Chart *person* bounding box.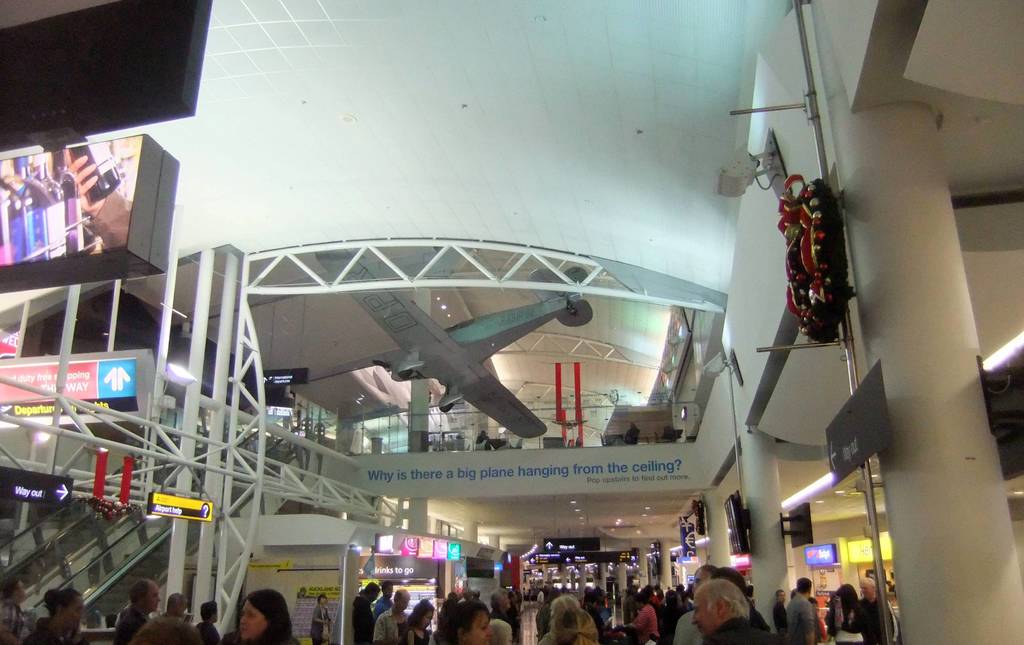
Charted: (309,585,337,644).
